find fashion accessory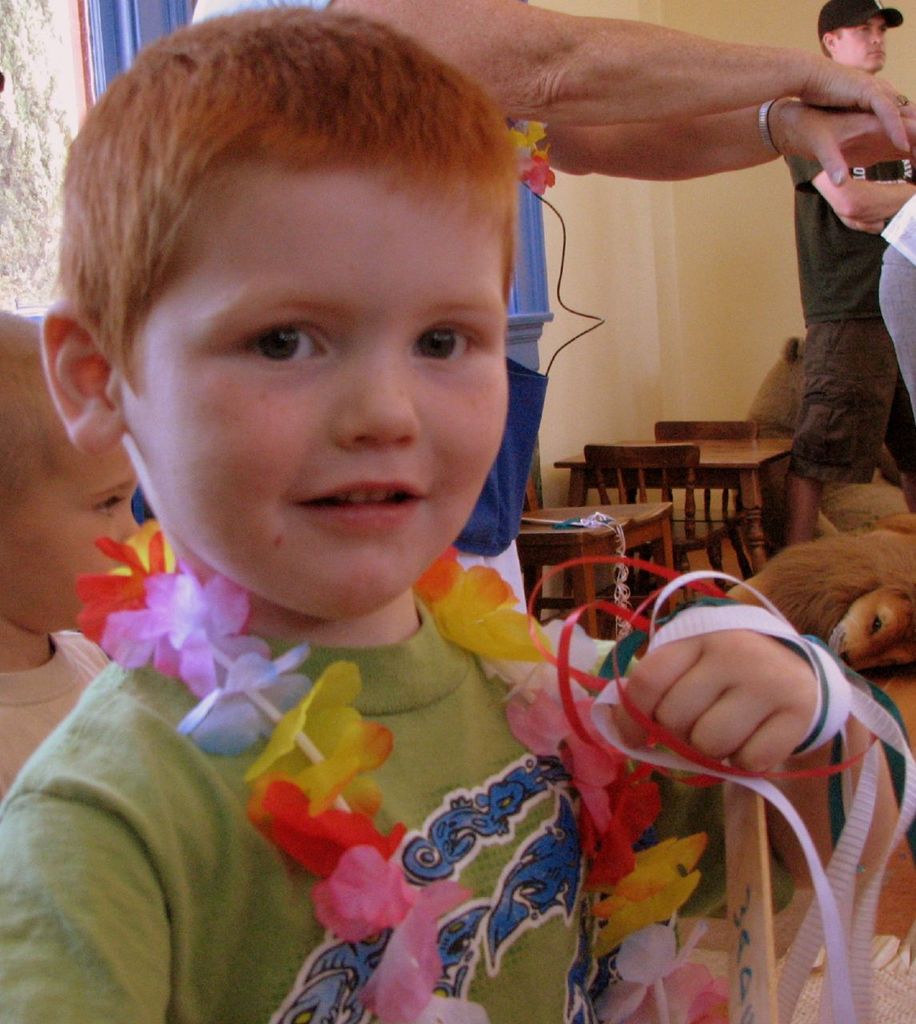
557:518:634:635
